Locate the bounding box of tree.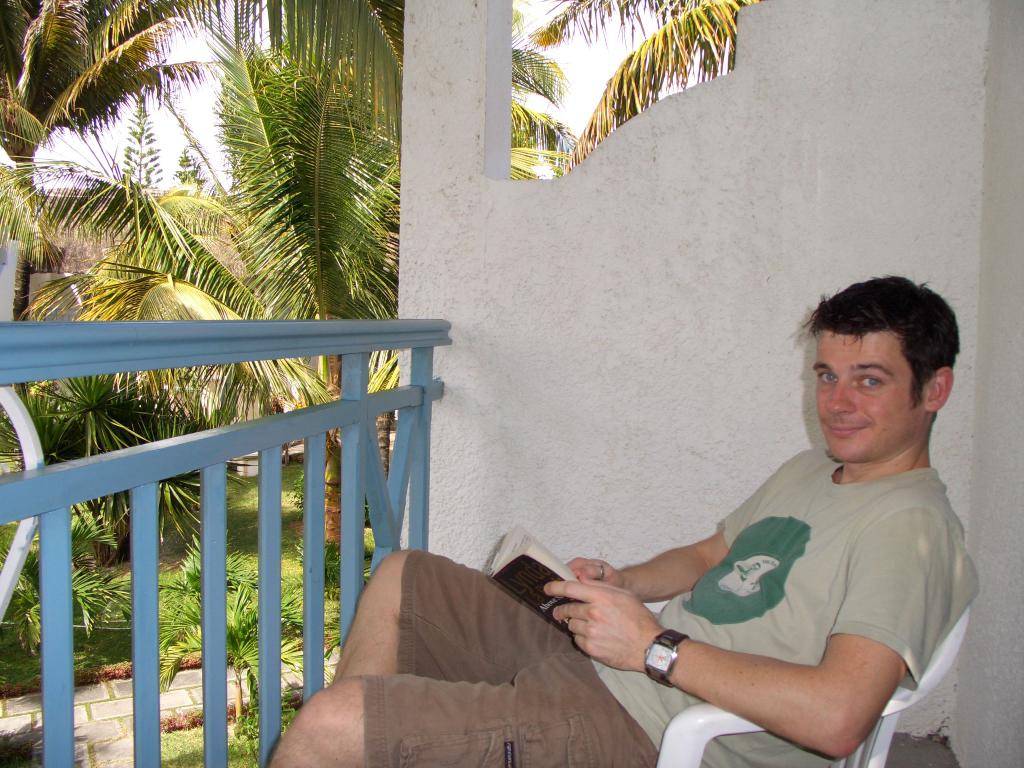
Bounding box: (left=0, top=505, right=144, bottom=661).
